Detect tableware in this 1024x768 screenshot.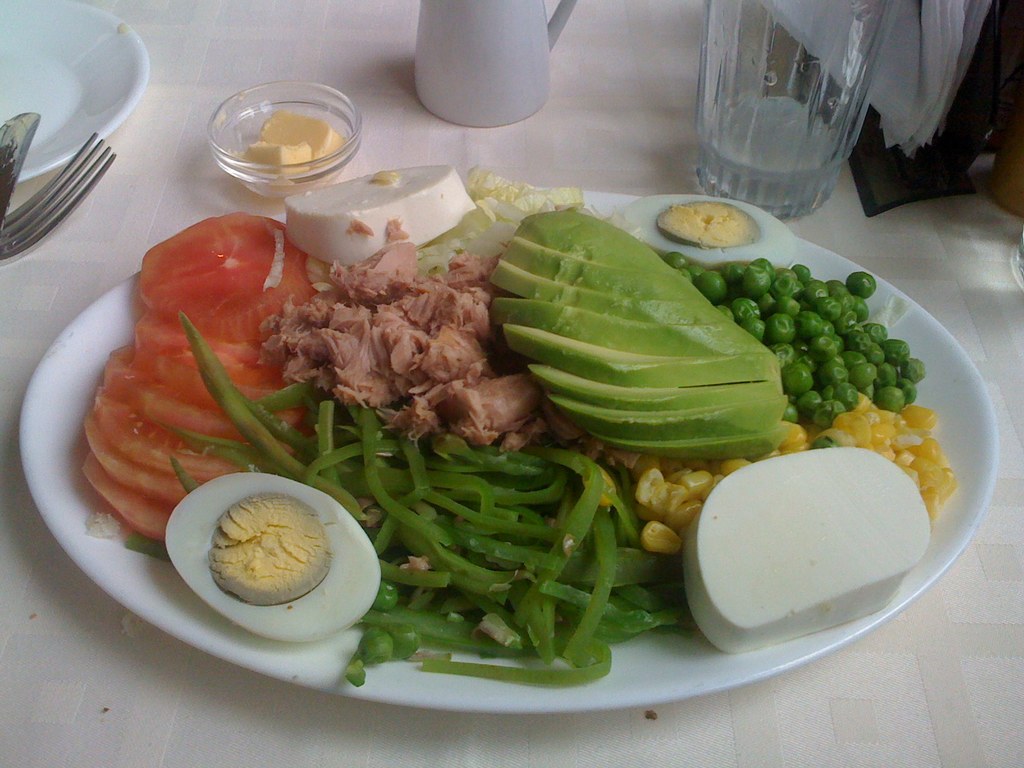
Detection: select_region(408, 0, 582, 118).
